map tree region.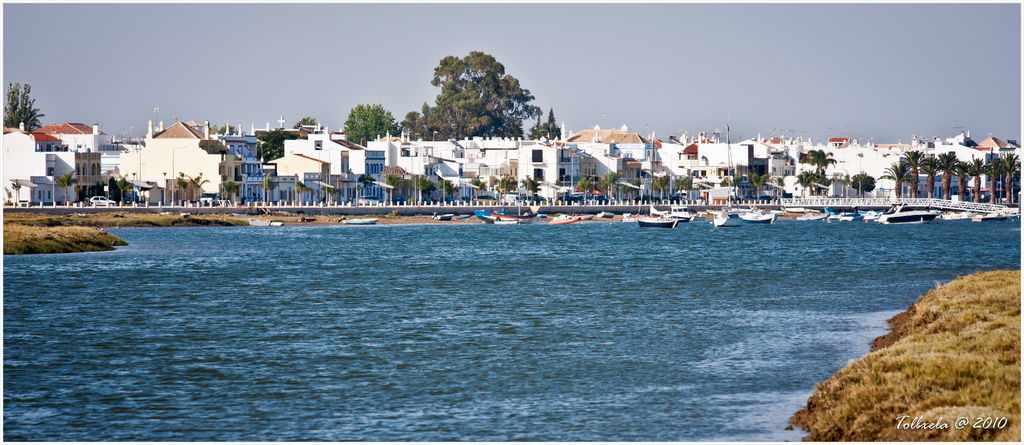
Mapped to {"x1": 358, "y1": 176, "x2": 381, "y2": 201}.
